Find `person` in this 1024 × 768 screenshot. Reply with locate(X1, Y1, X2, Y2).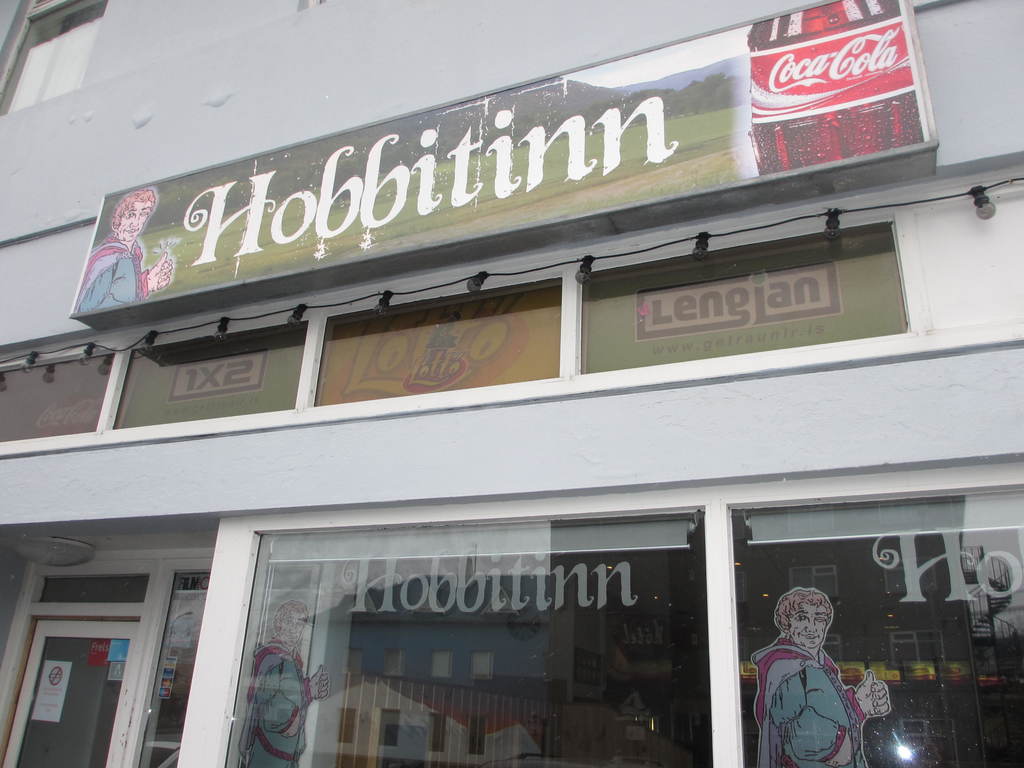
locate(751, 588, 892, 767).
